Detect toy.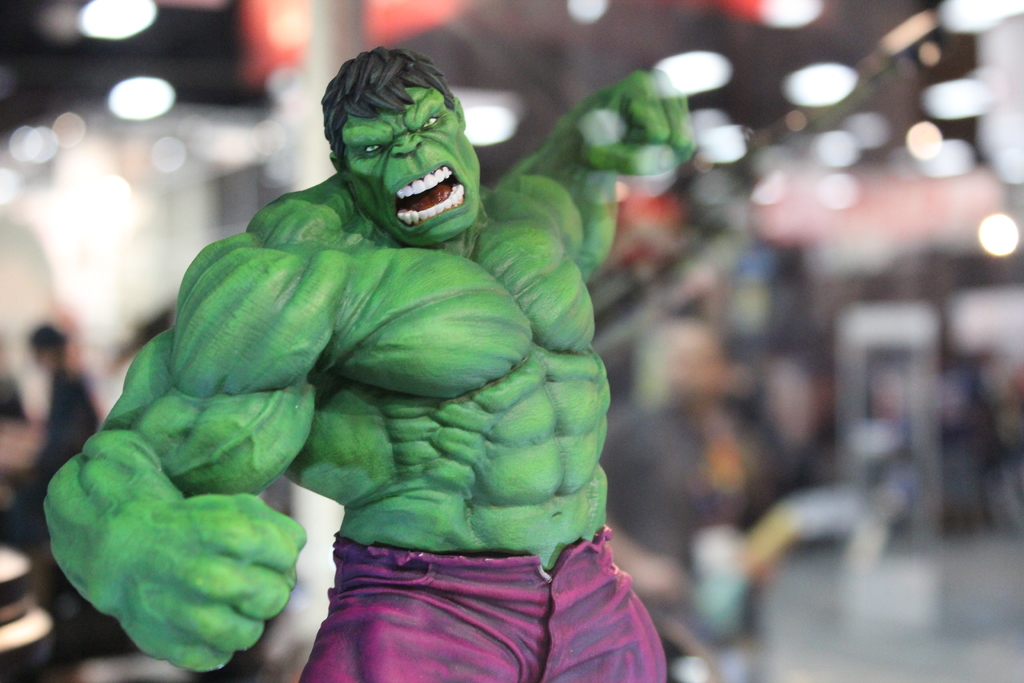
Detected at (left=28, top=49, right=702, bottom=682).
